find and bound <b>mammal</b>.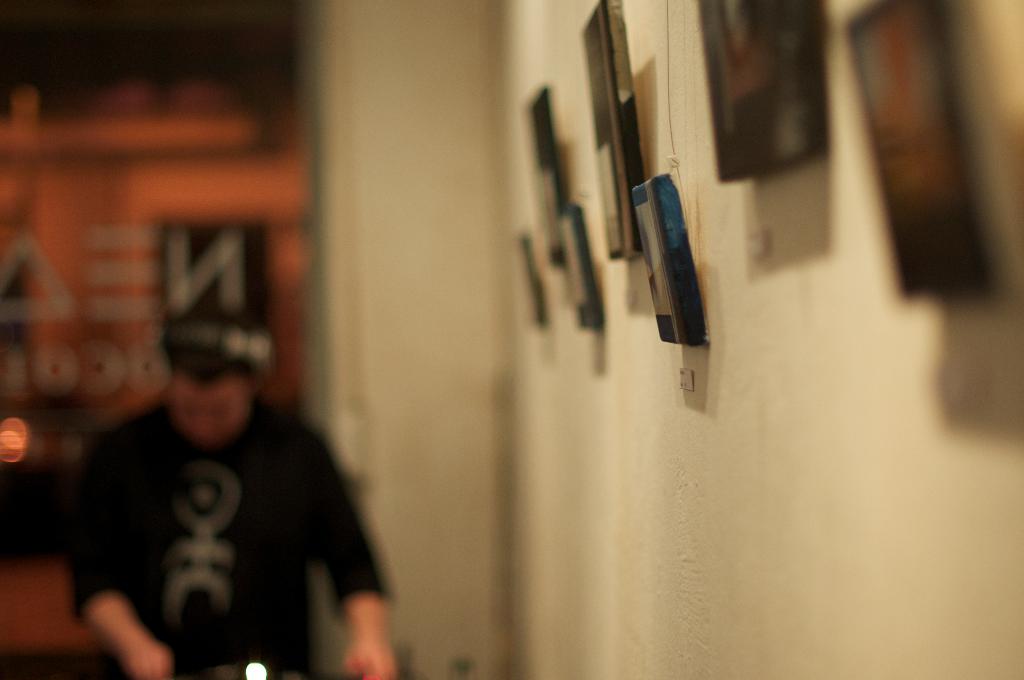
Bound: [72, 307, 408, 679].
